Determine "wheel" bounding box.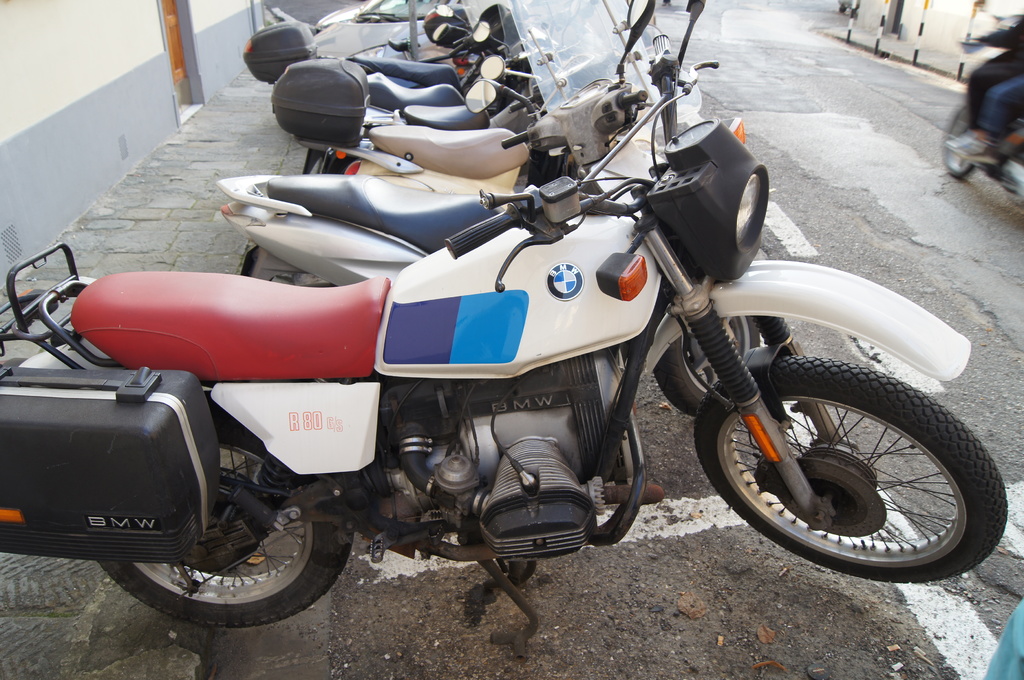
Determined: box(719, 330, 989, 579).
